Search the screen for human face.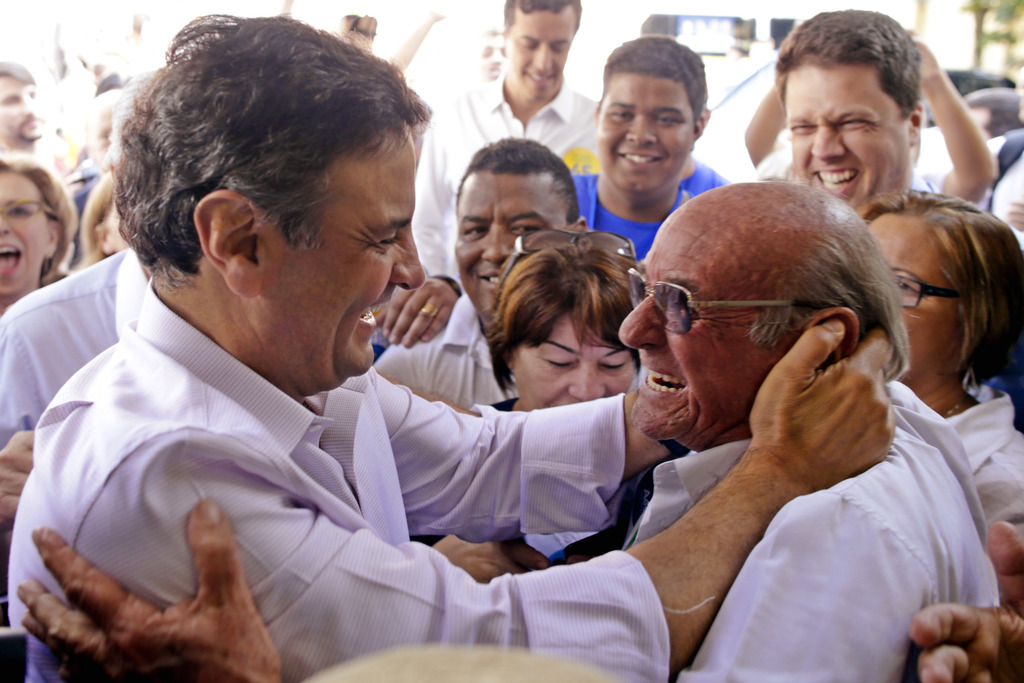
Found at {"left": 599, "top": 72, "right": 698, "bottom": 189}.
